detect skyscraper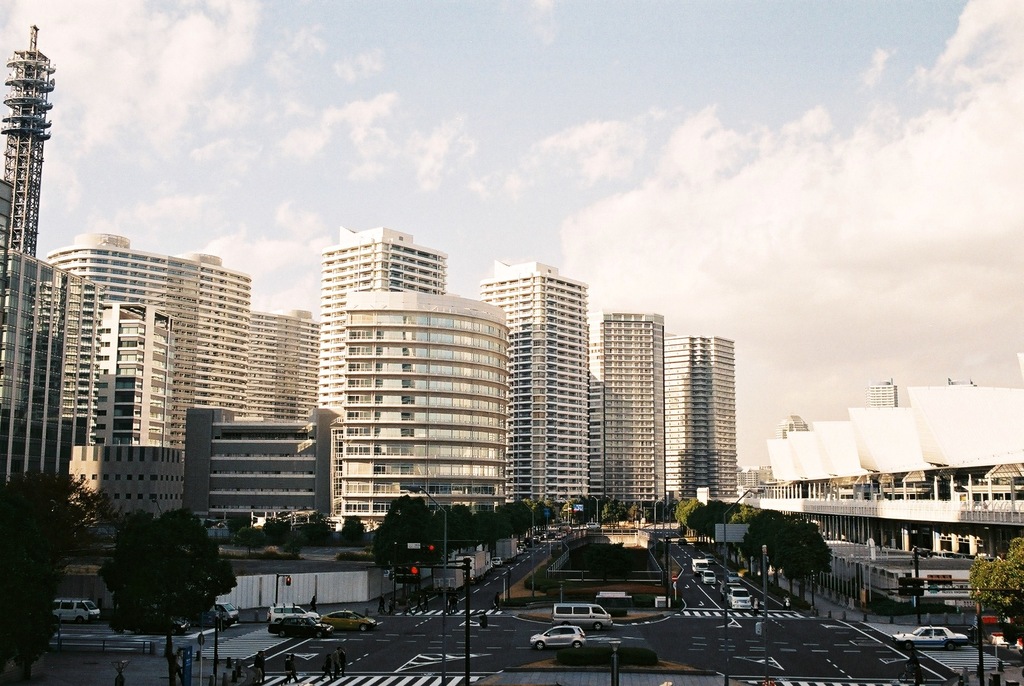
0 170 99 510
